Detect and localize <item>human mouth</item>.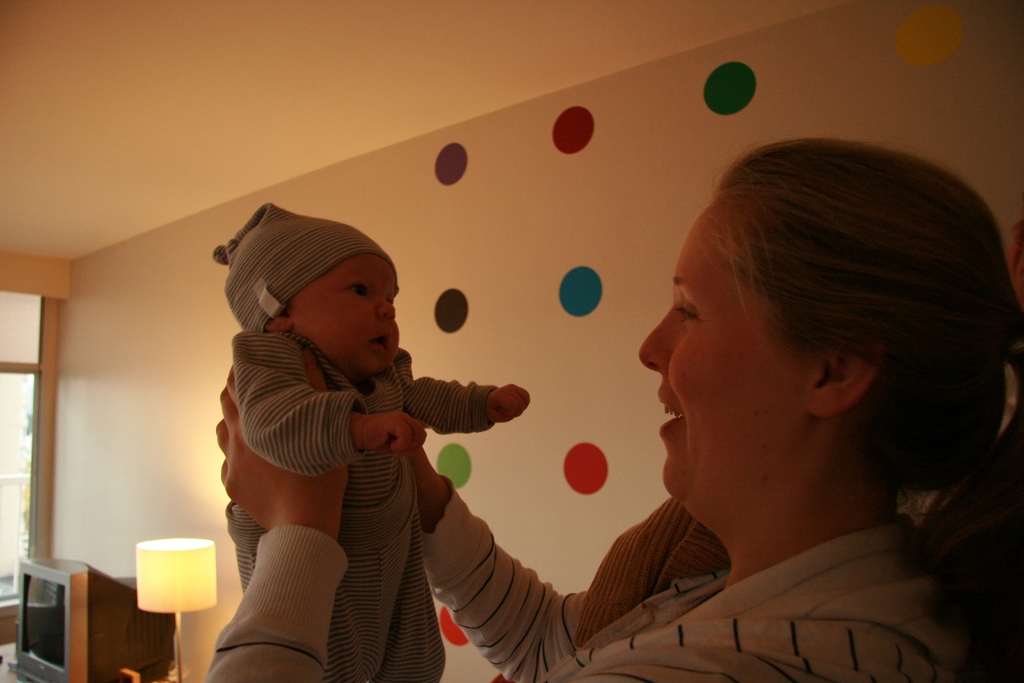
Localized at box=[368, 329, 390, 353].
